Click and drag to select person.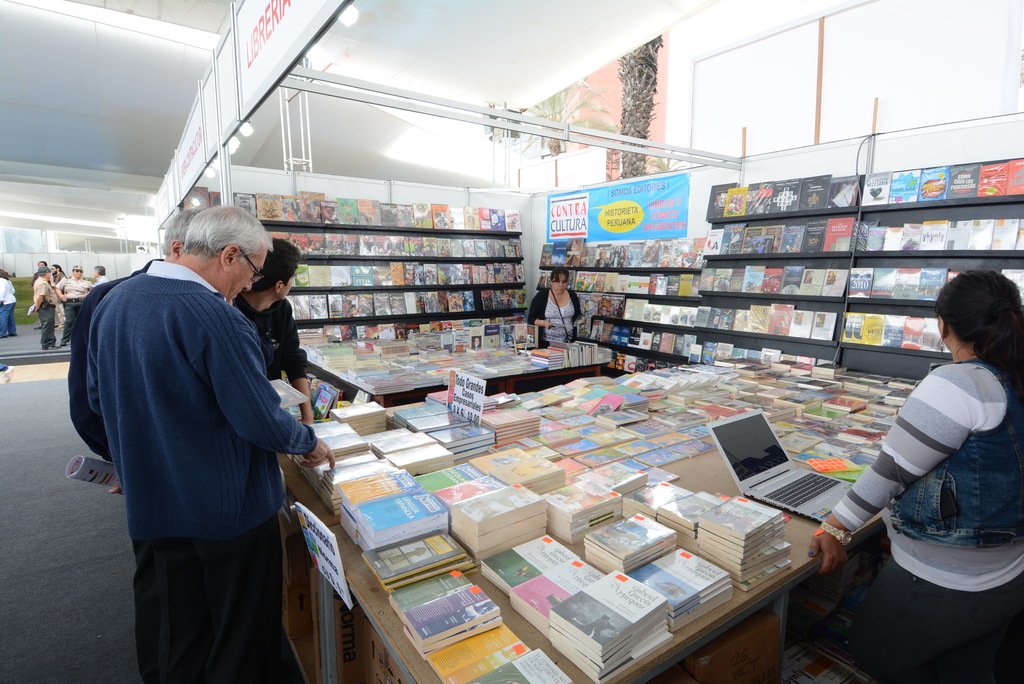
Selection: (left=806, top=269, right=1023, bottom=683).
